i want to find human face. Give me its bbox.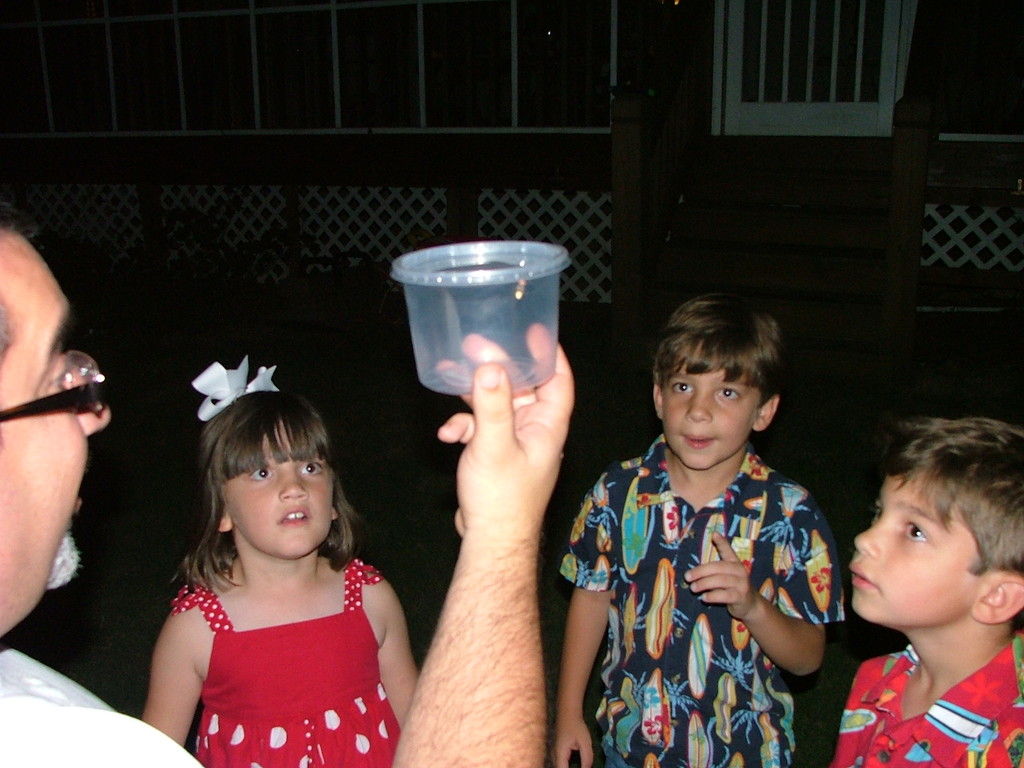
locate(664, 375, 764, 467).
